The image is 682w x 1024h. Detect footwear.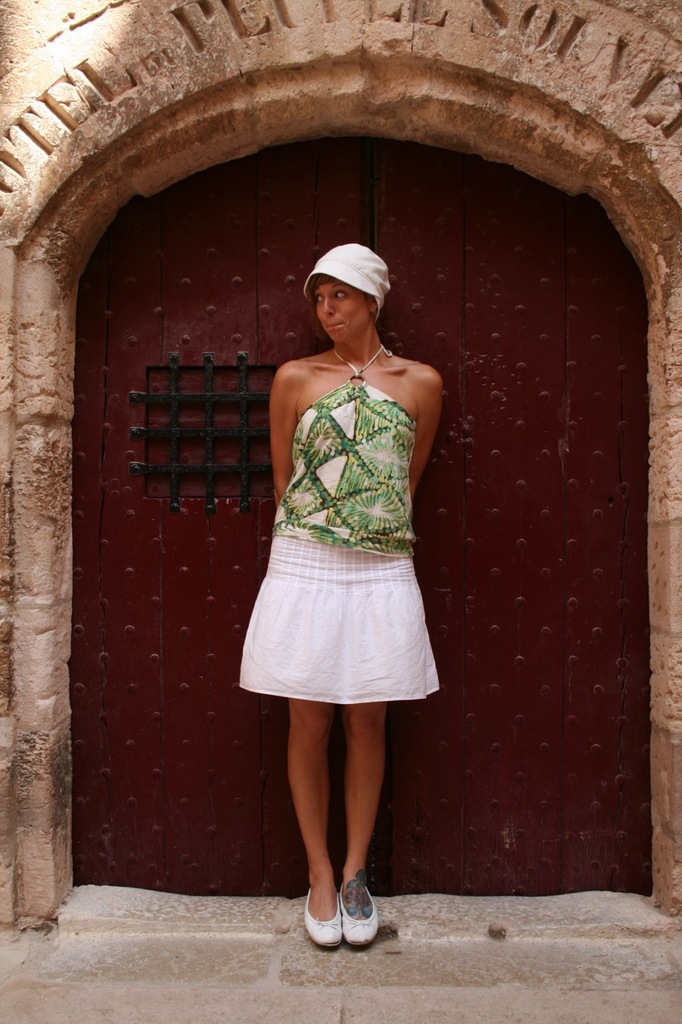
Detection: 337,867,381,952.
